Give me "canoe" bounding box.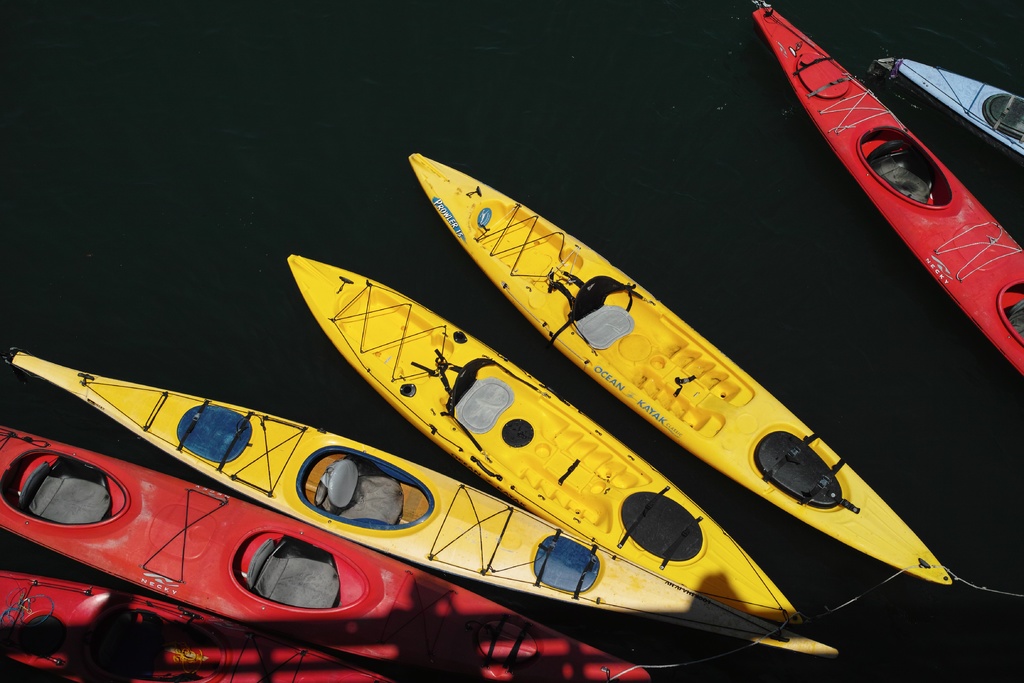
pyautogui.locateOnScreen(876, 50, 1023, 163).
